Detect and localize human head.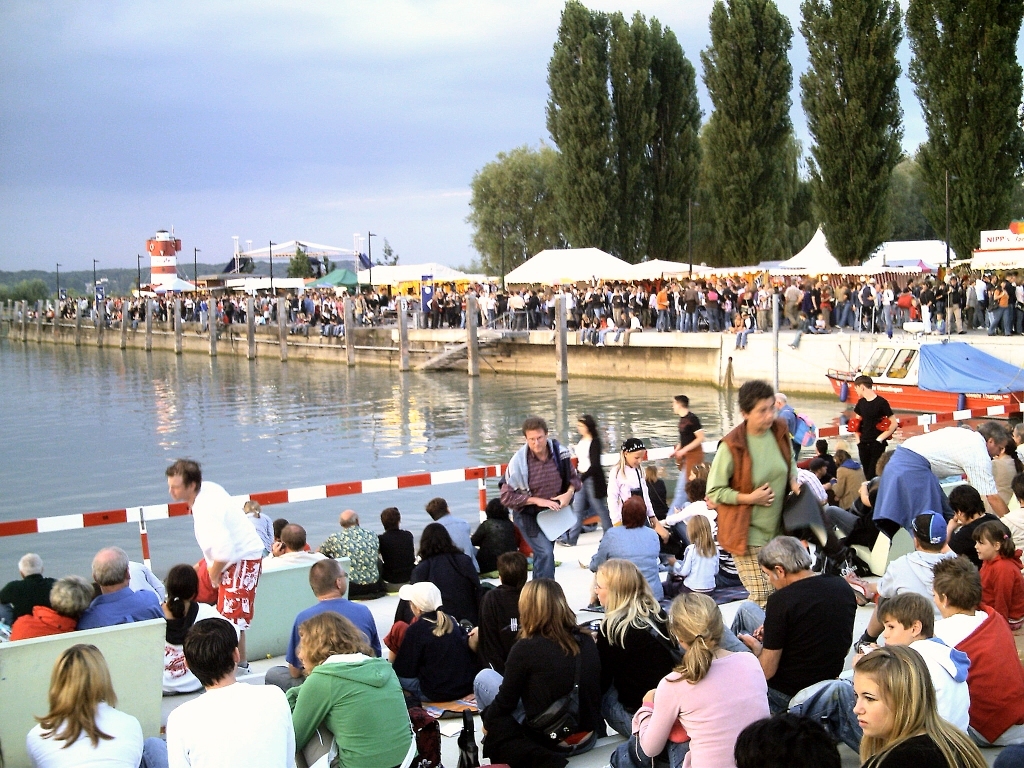
Localized at detection(183, 613, 241, 685).
